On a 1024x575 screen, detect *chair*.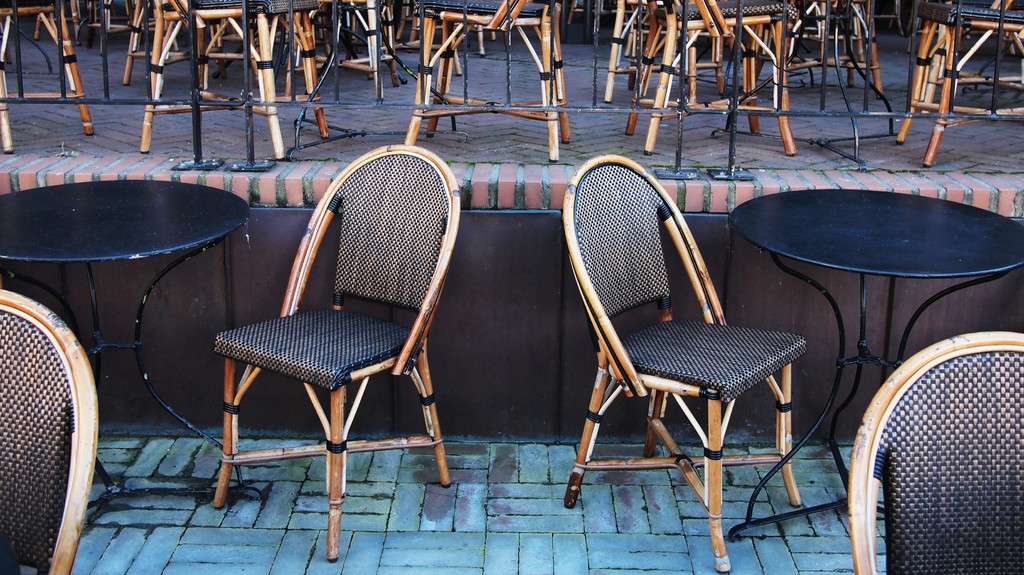
x1=557 y1=154 x2=813 y2=571.
